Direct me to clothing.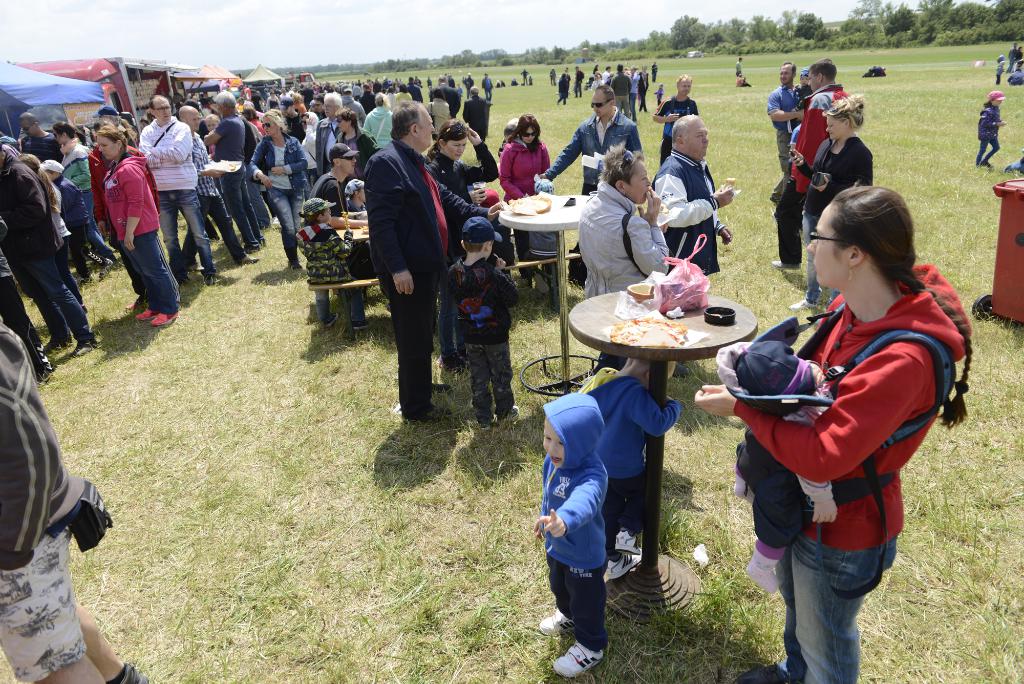
Direction: (735, 60, 744, 73).
